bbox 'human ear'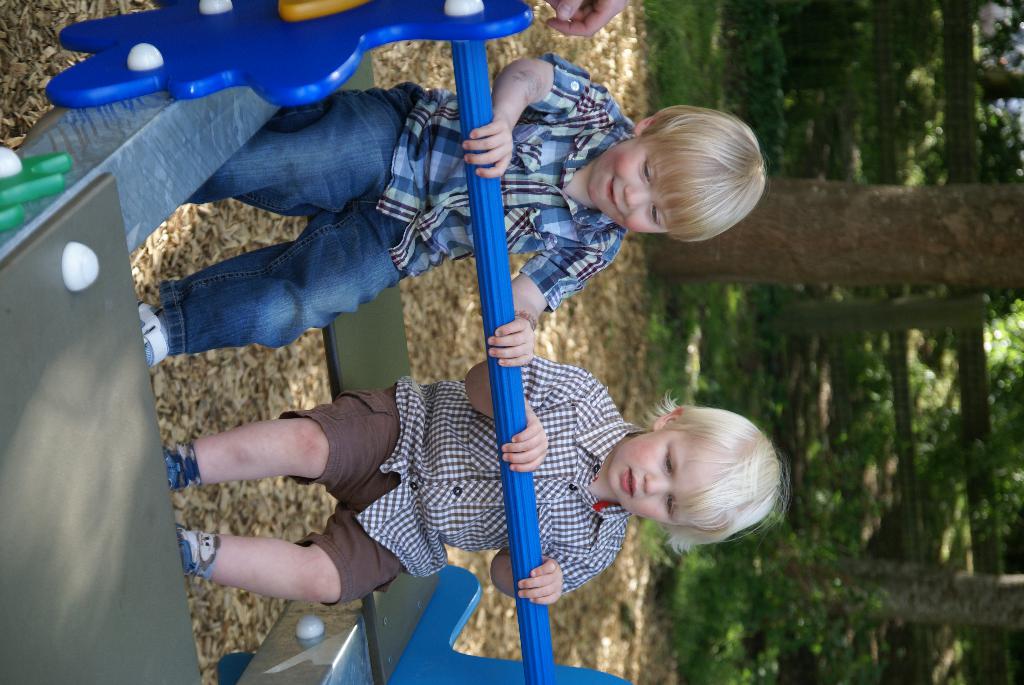
select_region(651, 407, 680, 432)
